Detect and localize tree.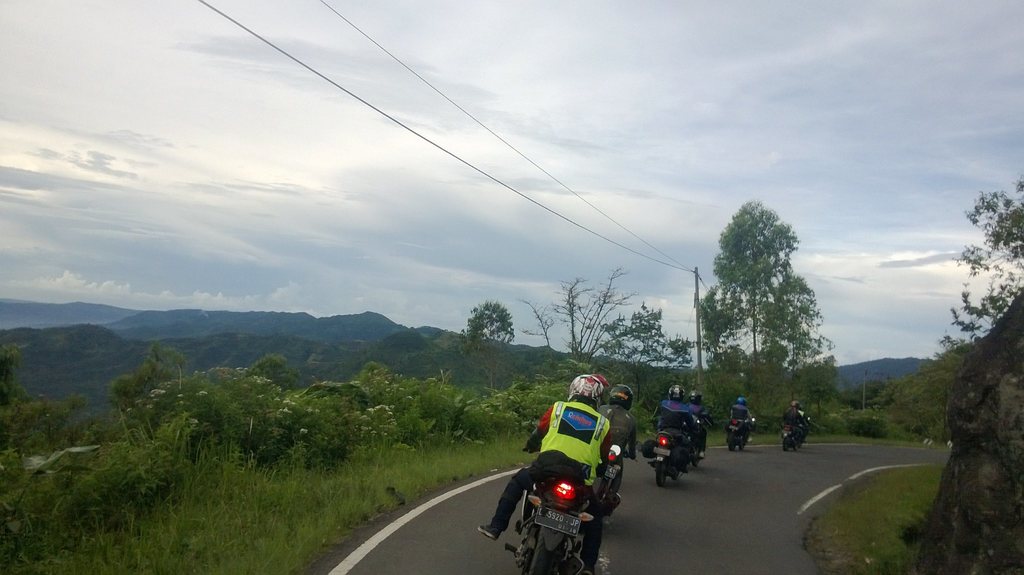
Localized at (left=936, top=177, right=1023, bottom=434).
